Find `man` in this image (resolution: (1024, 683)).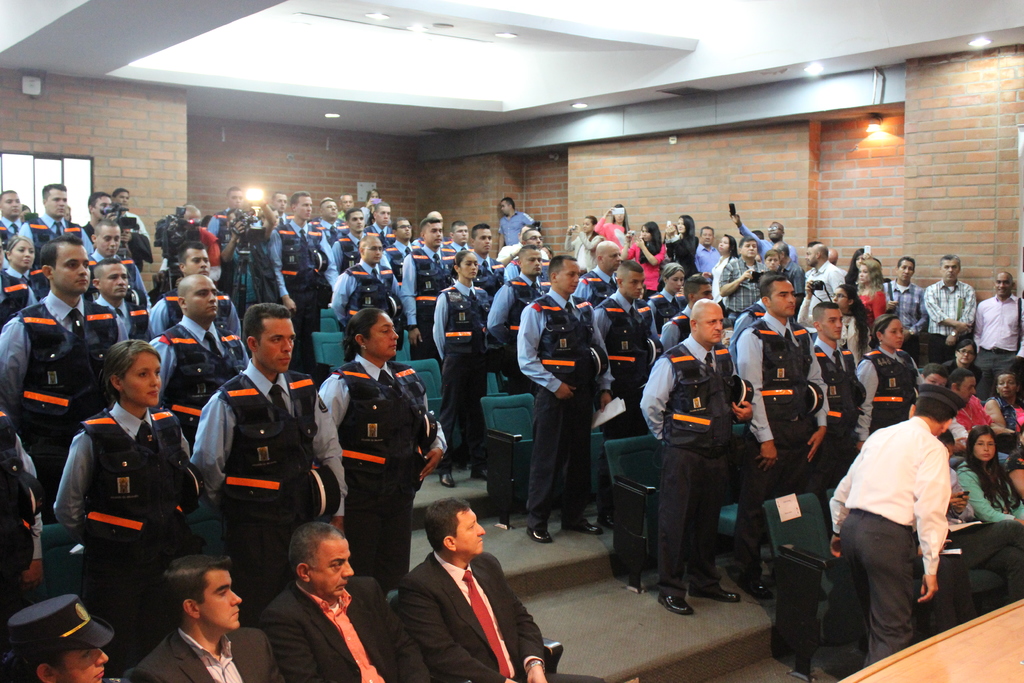
[339, 192, 354, 209].
